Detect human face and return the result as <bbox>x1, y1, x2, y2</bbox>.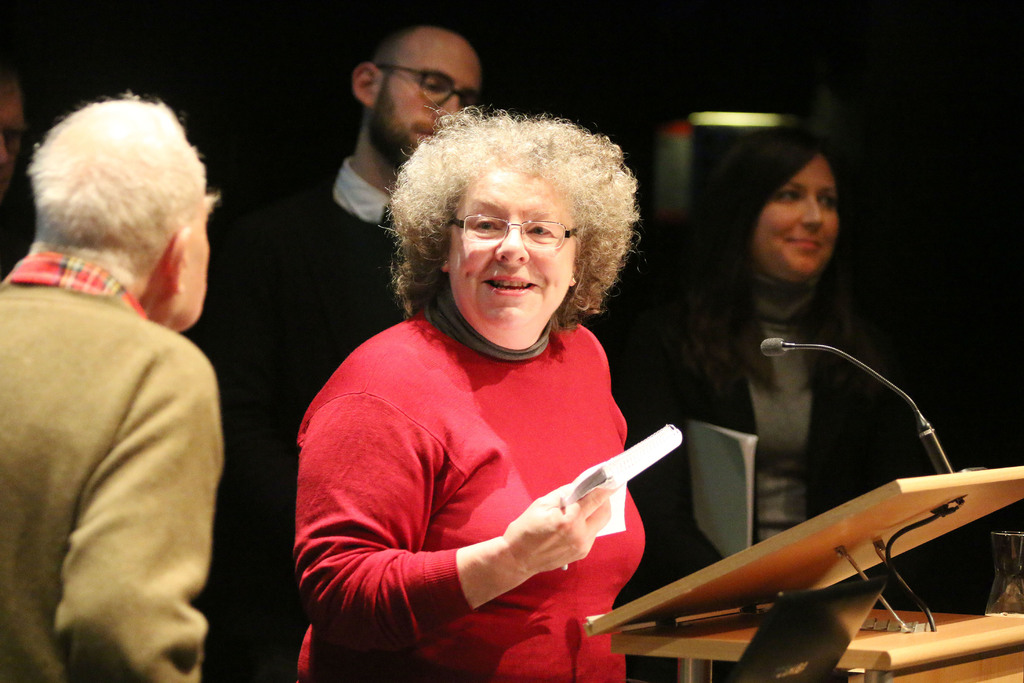
<bbox>379, 28, 480, 155</bbox>.
